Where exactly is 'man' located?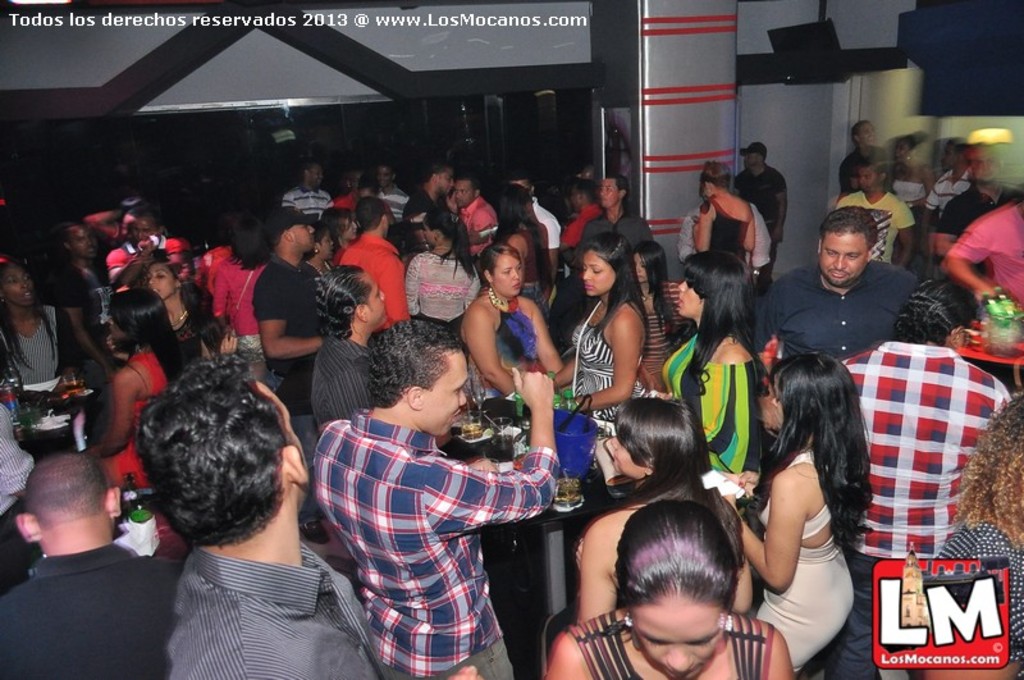
Its bounding box is detection(918, 138, 980, 219).
